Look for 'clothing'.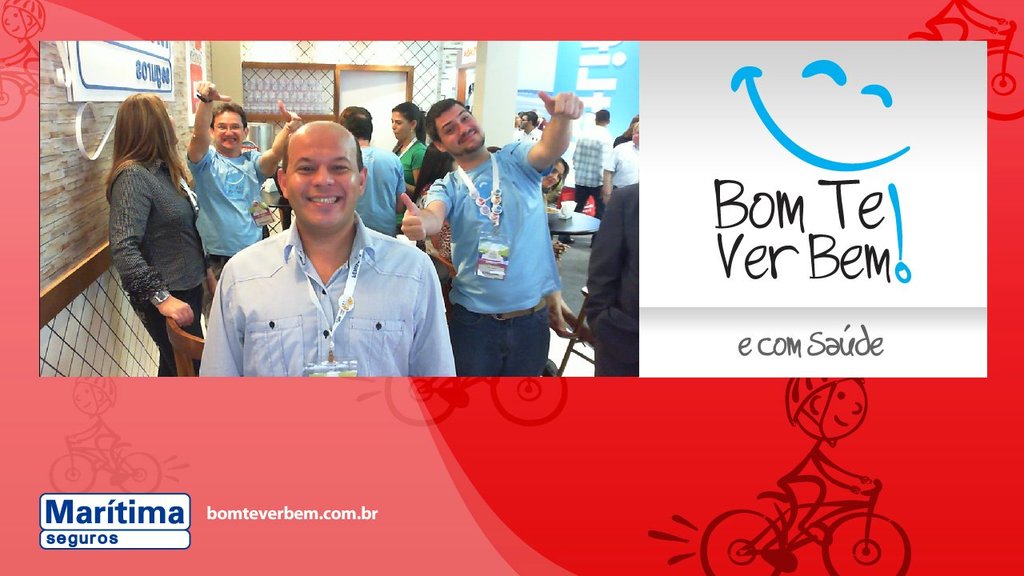
Found: left=188, top=190, right=441, bottom=374.
